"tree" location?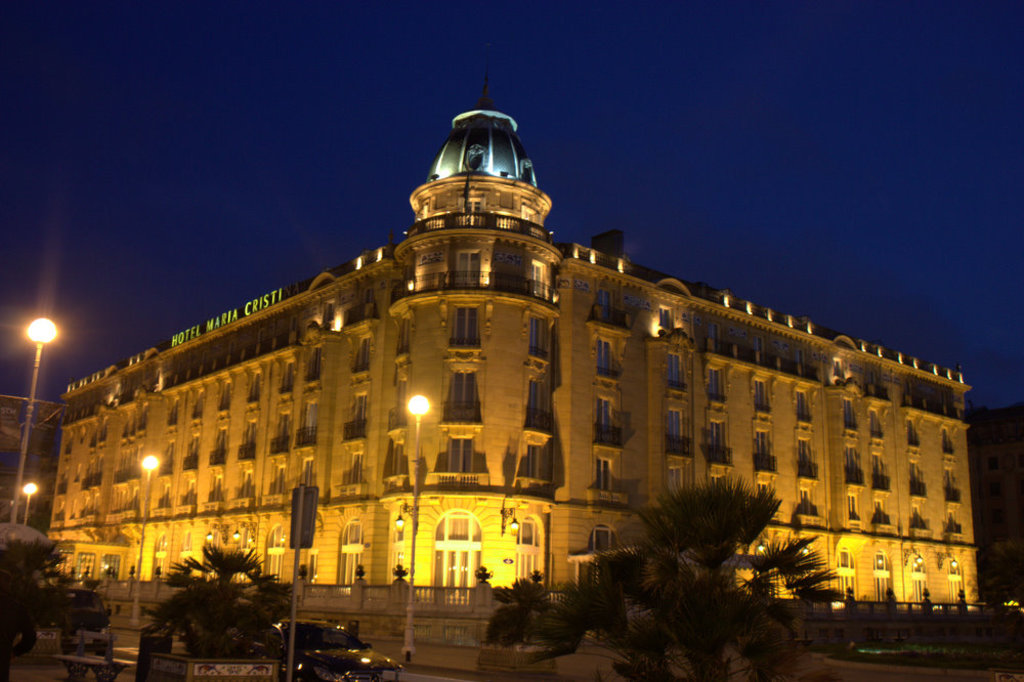
(577,455,829,649)
